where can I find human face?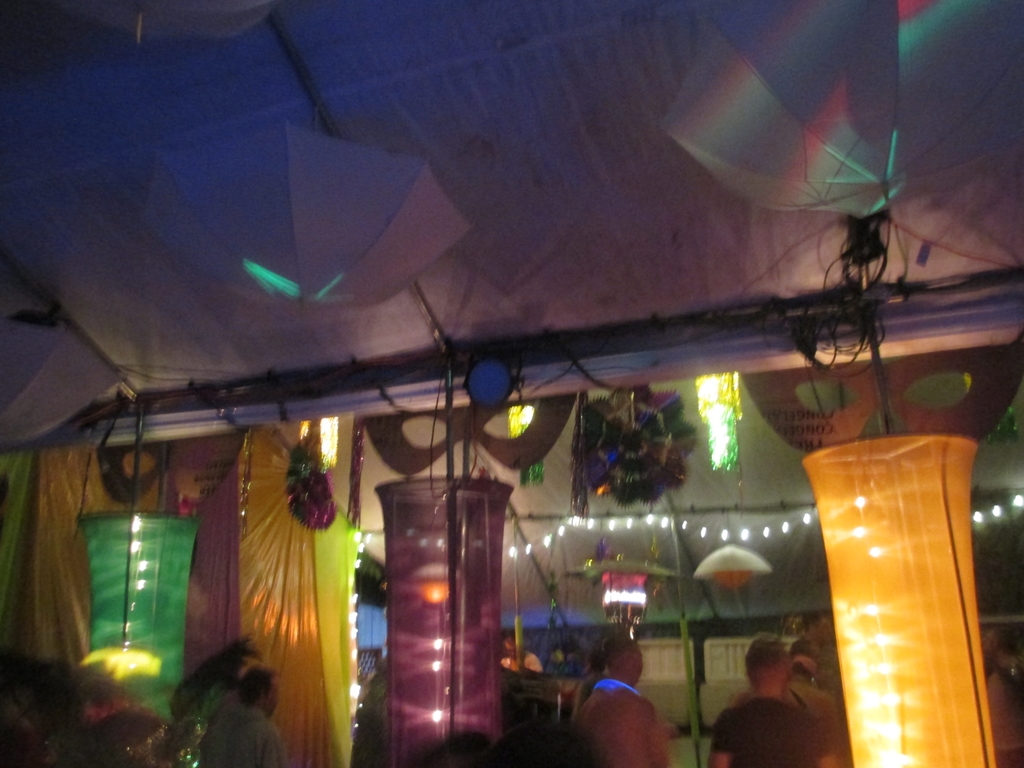
You can find it at 632 650 648 691.
